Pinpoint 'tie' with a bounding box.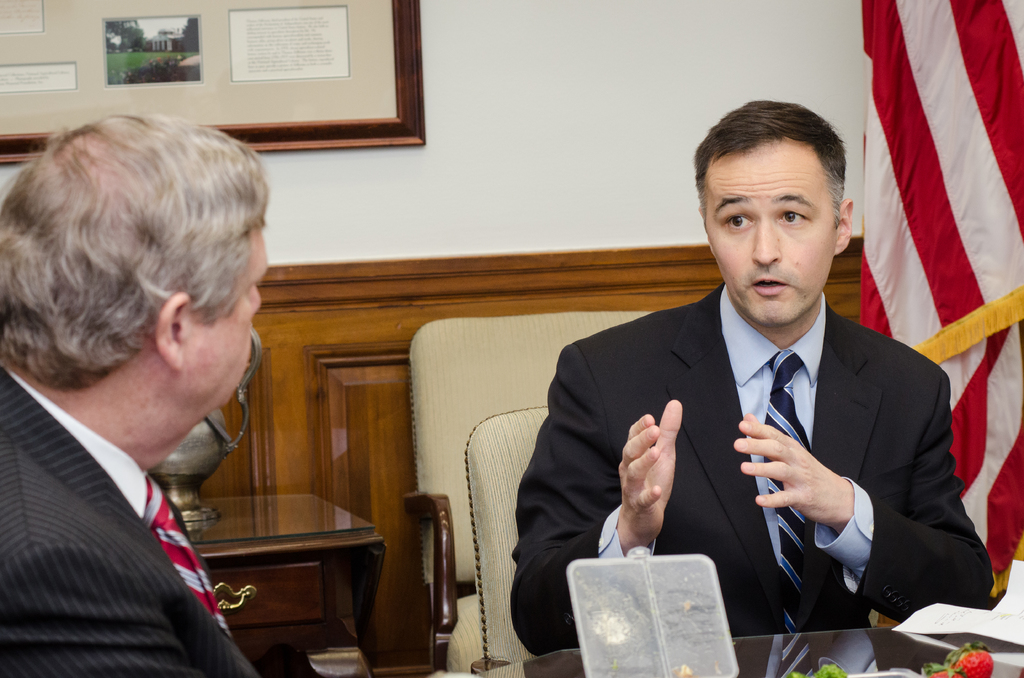
{"x1": 143, "y1": 470, "x2": 235, "y2": 643}.
